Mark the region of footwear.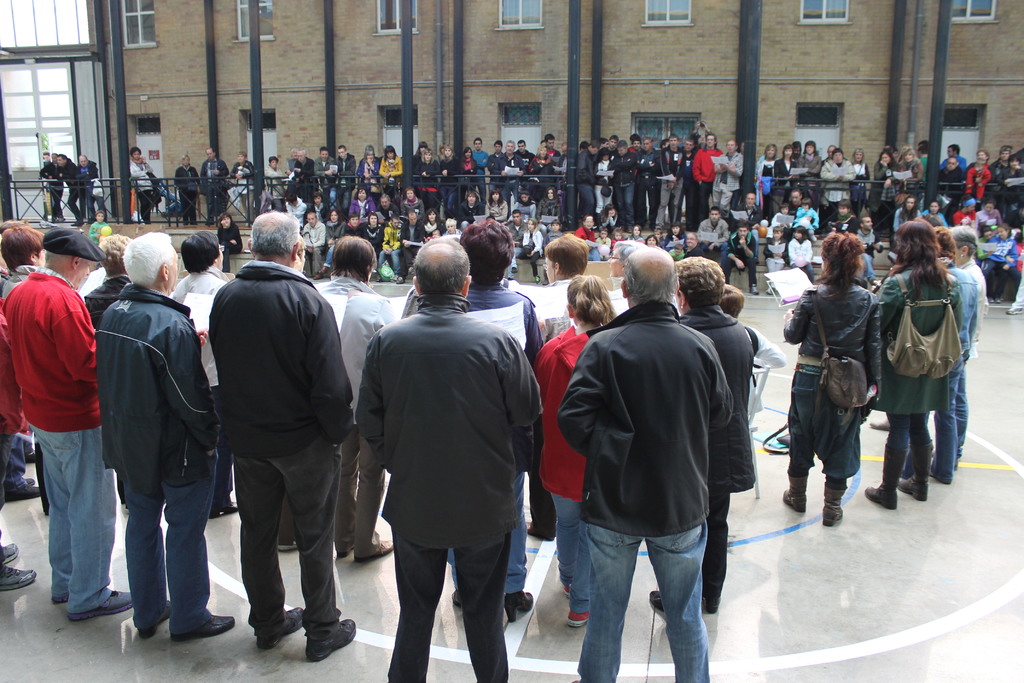
Region: rect(280, 539, 303, 552).
